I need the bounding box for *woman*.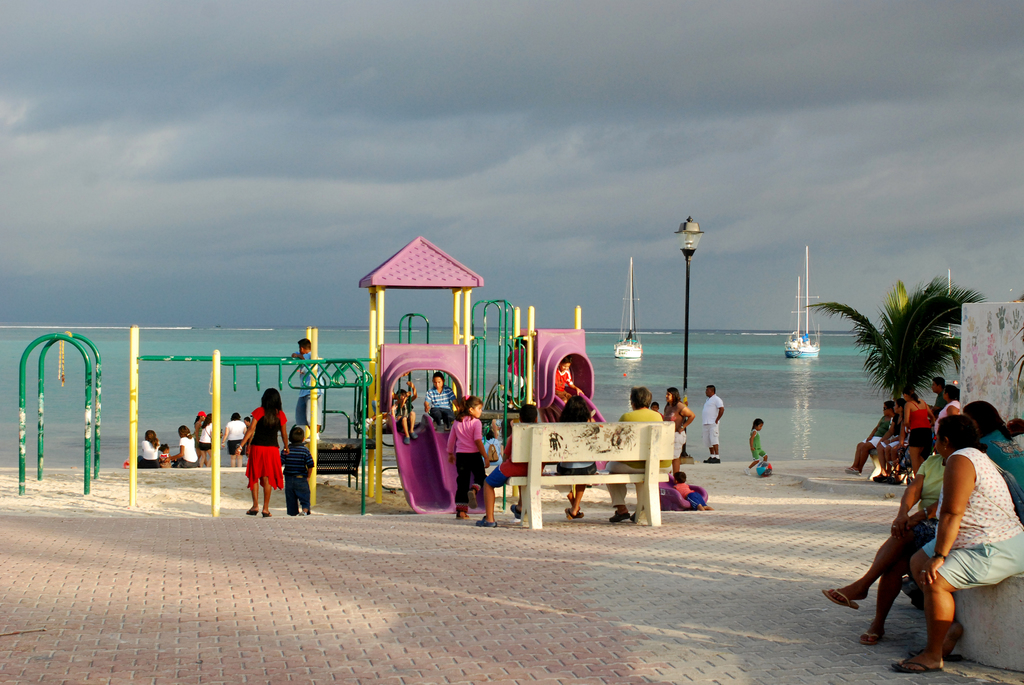
Here it is: pyautogui.locateOnScreen(226, 390, 286, 518).
